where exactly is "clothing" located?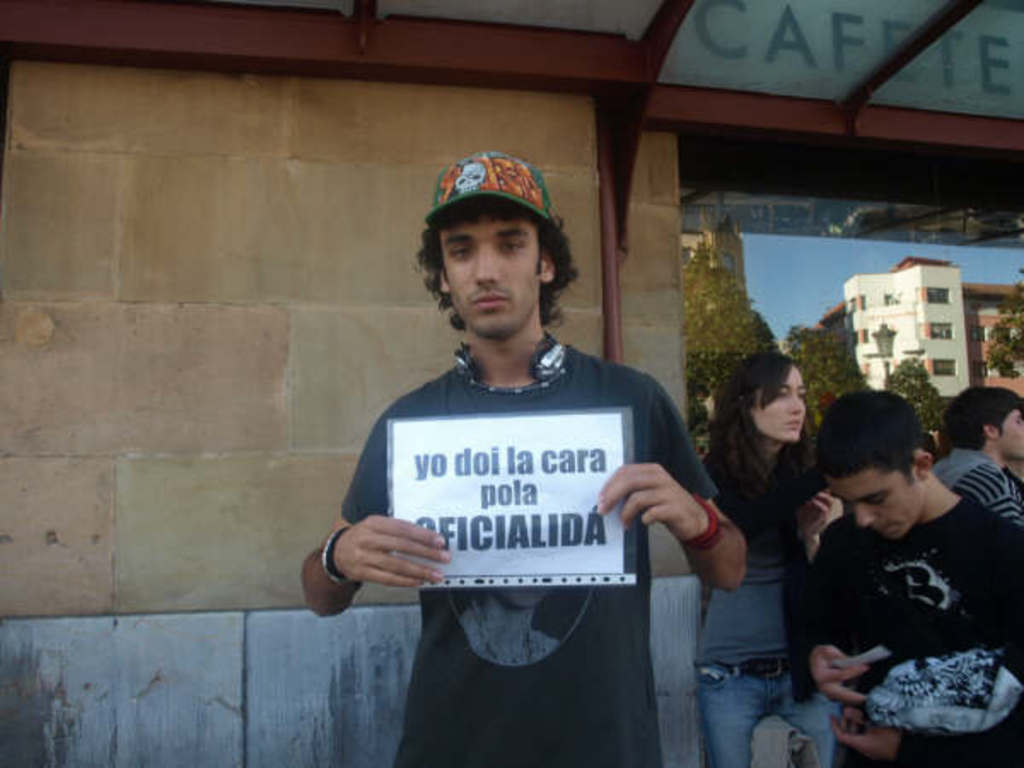
Its bounding box is [left=341, top=333, right=722, bottom=766].
